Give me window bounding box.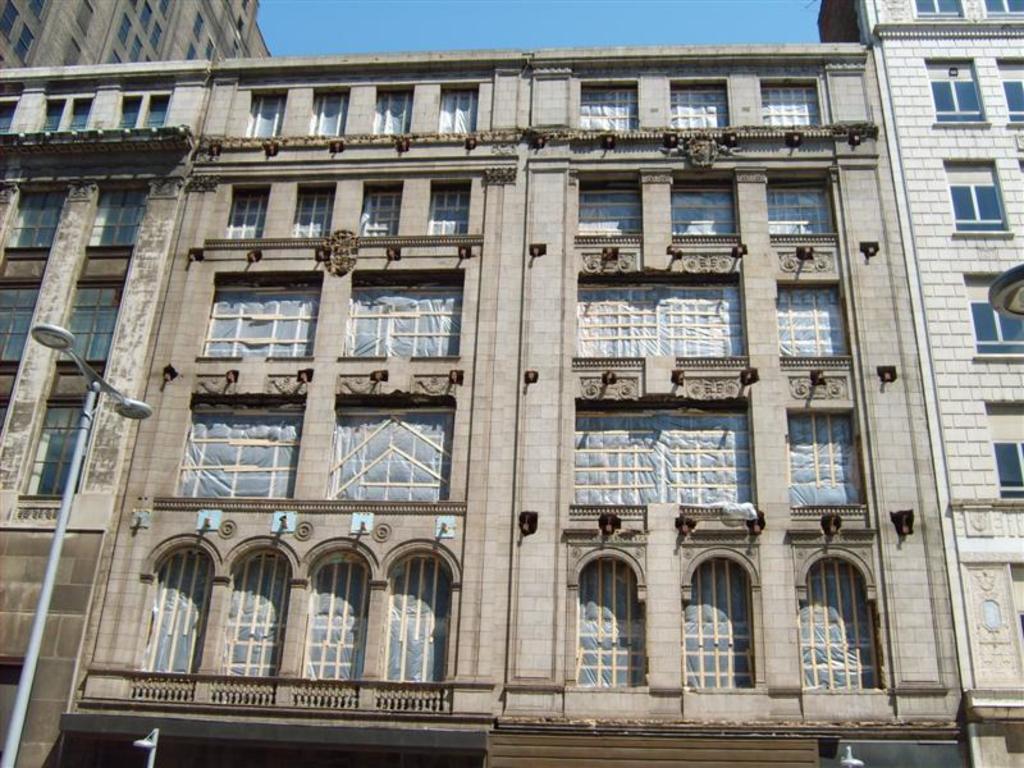
pyautogui.locateOnScreen(422, 178, 467, 244).
